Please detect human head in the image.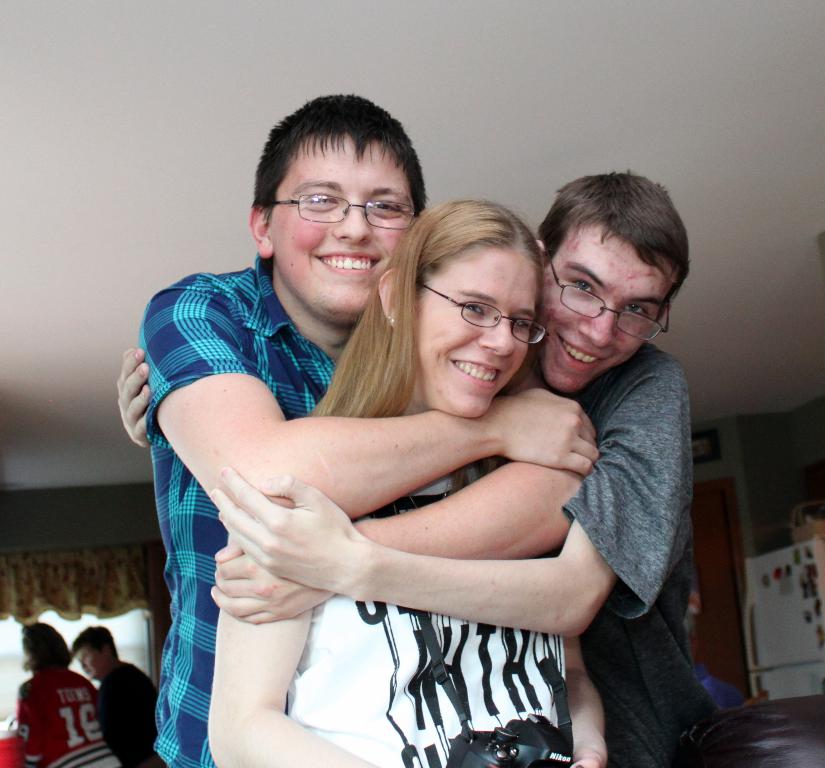
select_region(72, 623, 119, 683).
